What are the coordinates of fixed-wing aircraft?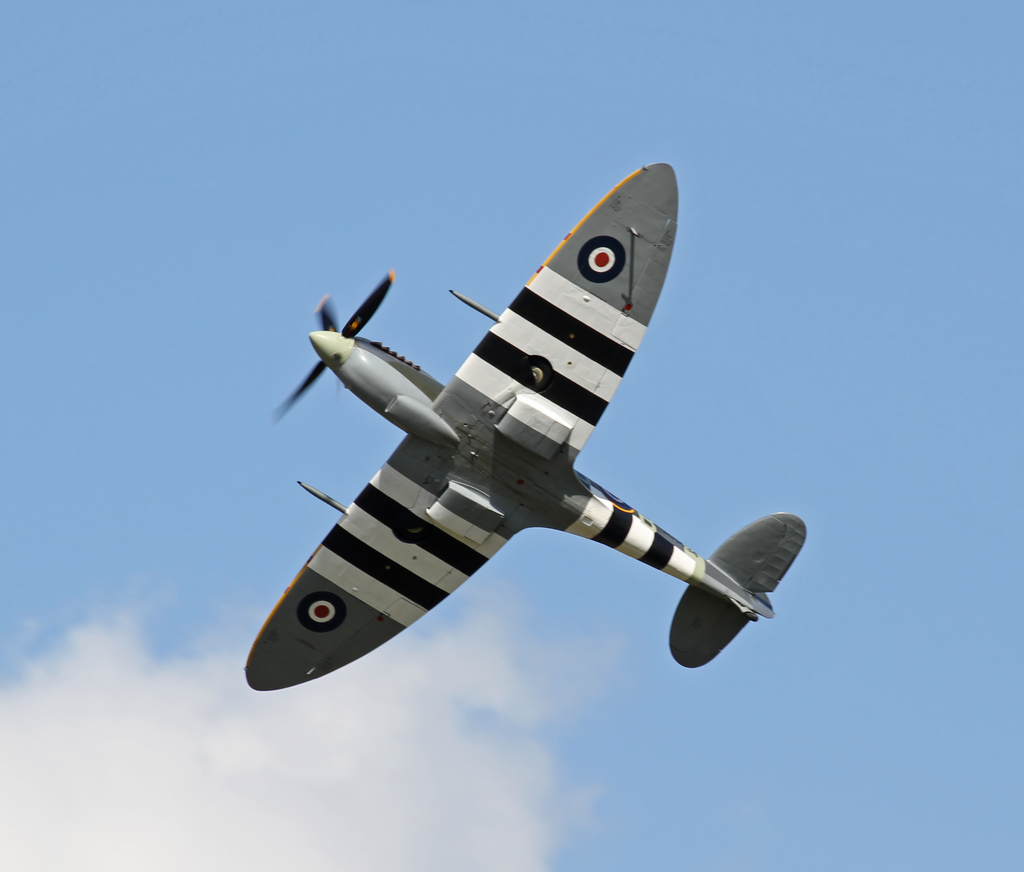
241 161 808 688.
